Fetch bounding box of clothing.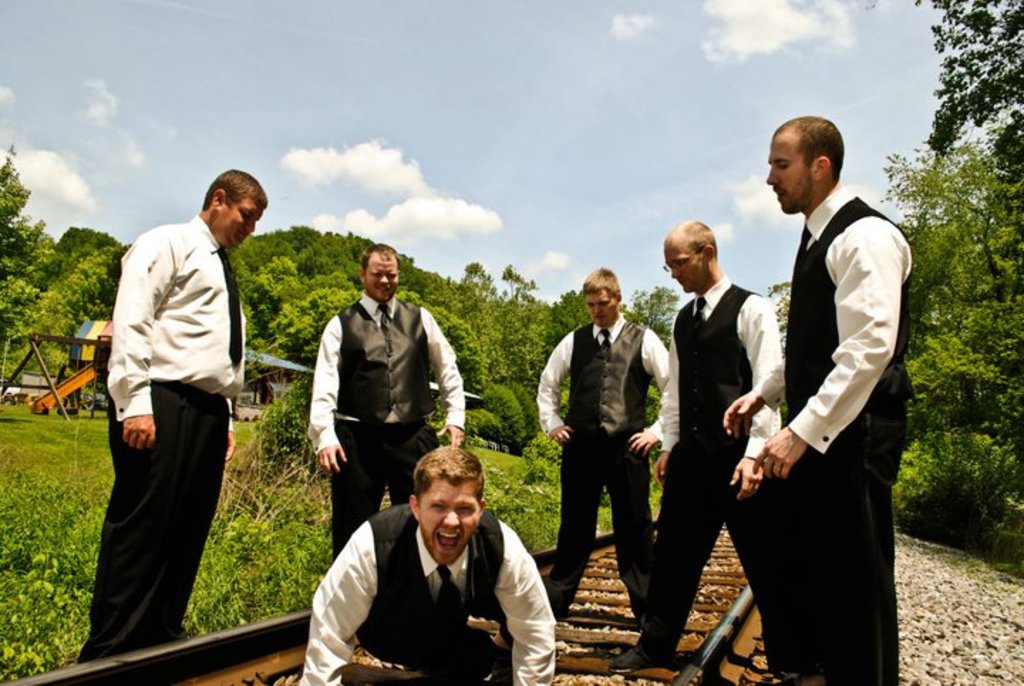
Bbox: x1=639, y1=279, x2=785, y2=653.
